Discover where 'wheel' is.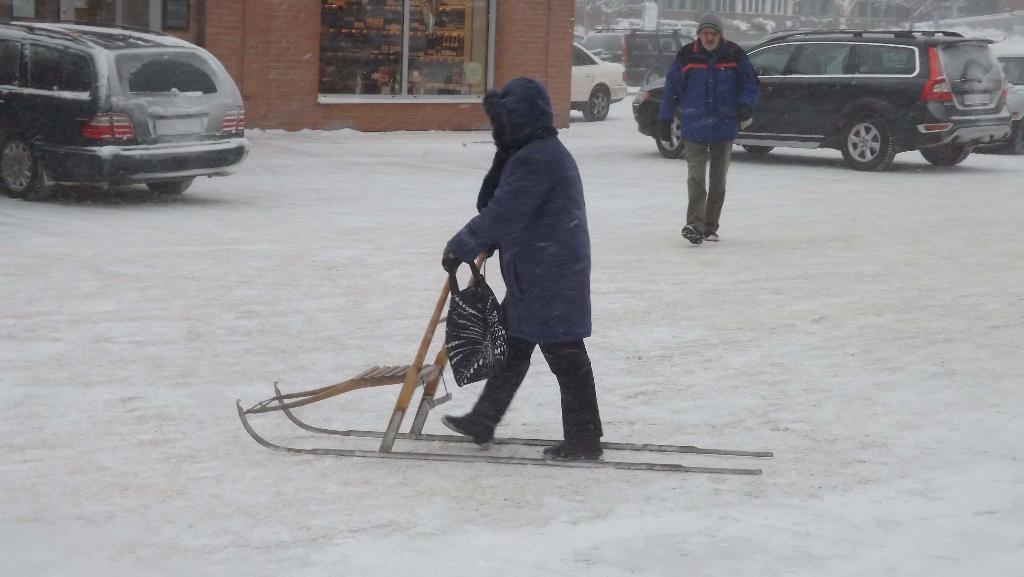
Discovered at select_region(658, 114, 683, 161).
